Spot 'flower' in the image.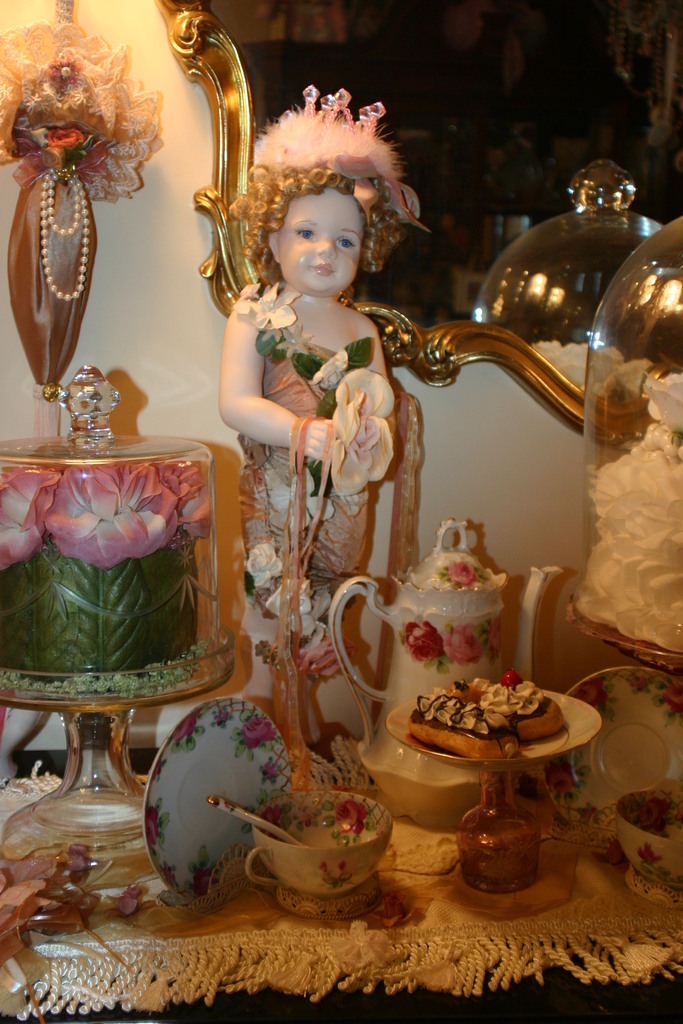
'flower' found at [x1=542, y1=759, x2=579, y2=796].
